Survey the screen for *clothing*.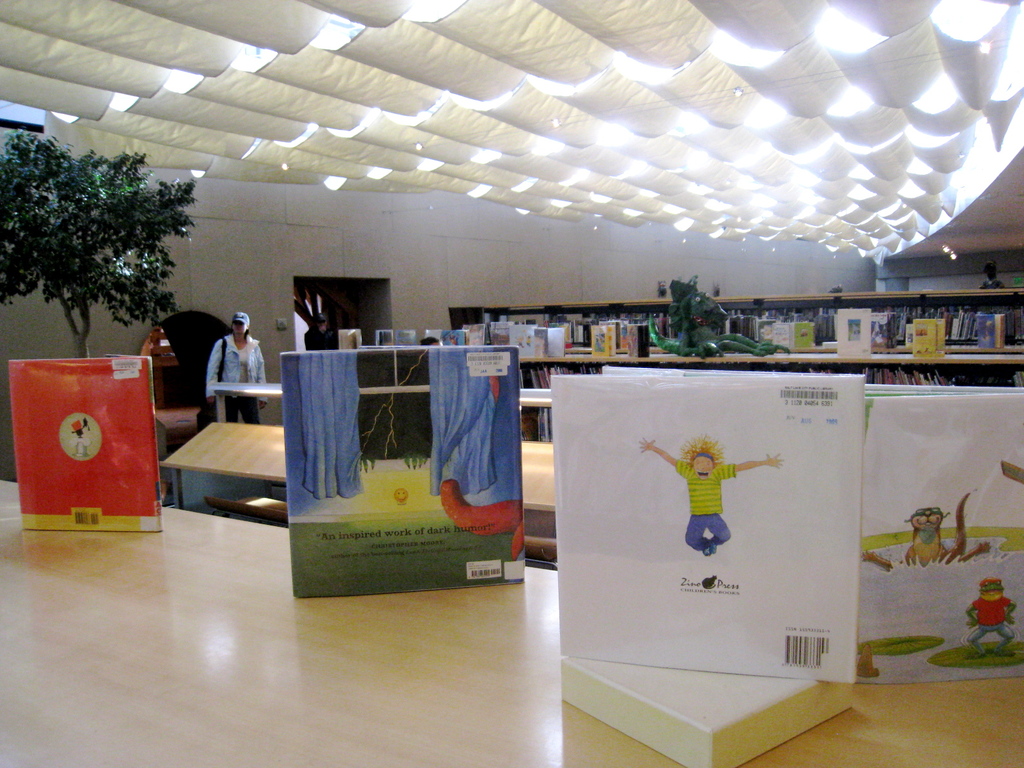
Survey found: detection(678, 459, 737, 556).
